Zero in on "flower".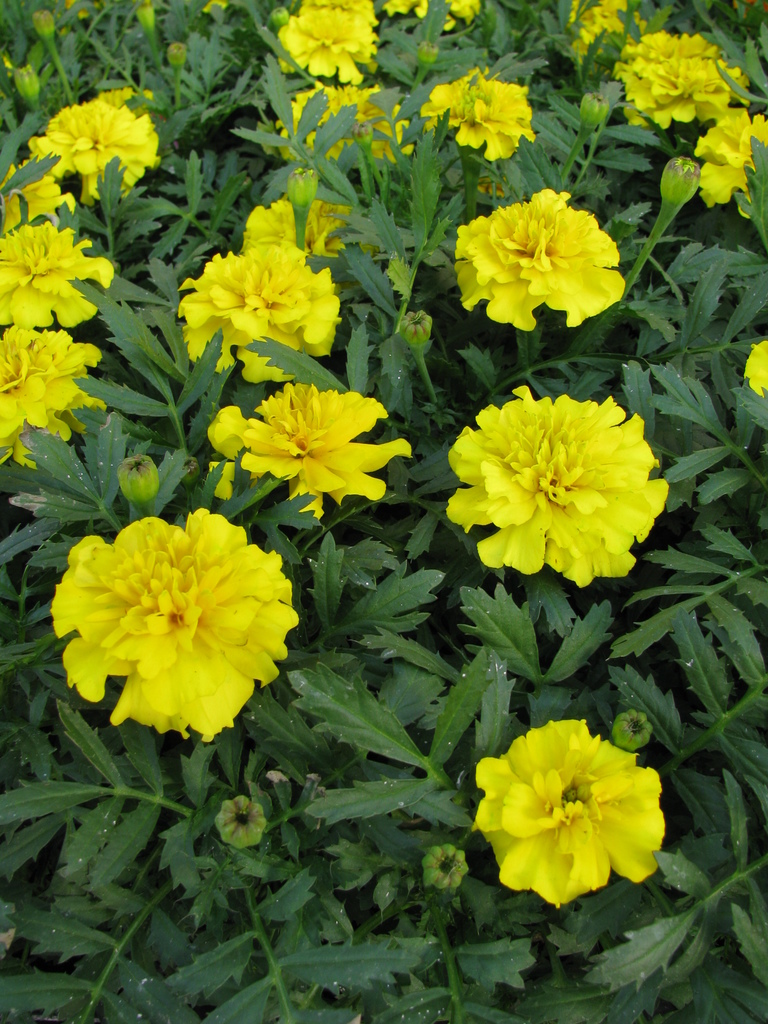
Zeroed in: <box>321,72,406,175</box>.
